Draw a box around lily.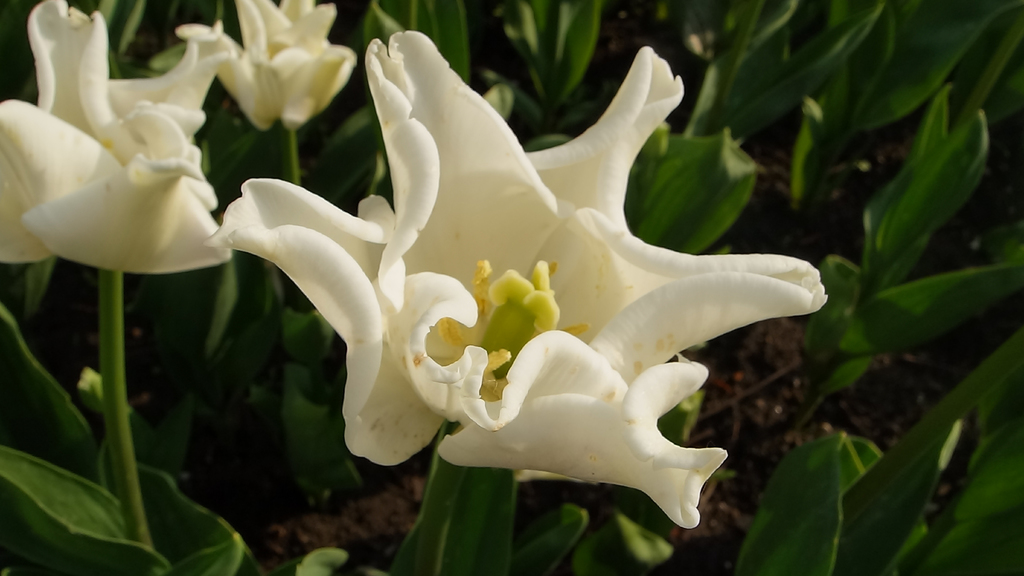
[x1=173, y1=0, x2=361, y2=134].
